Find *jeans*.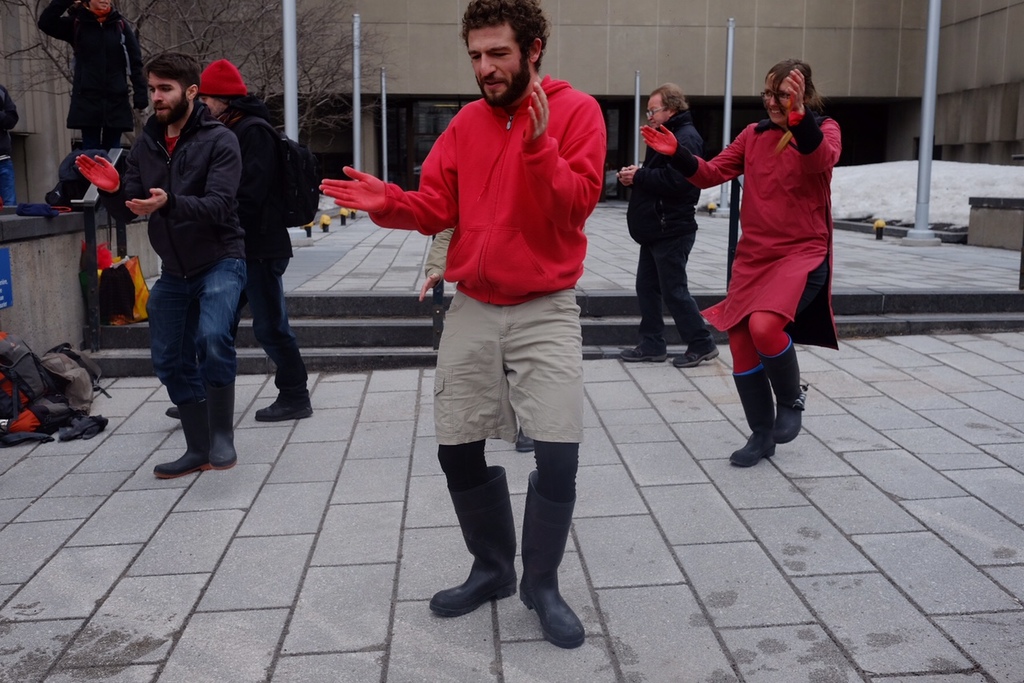
[257,268,298,385].
